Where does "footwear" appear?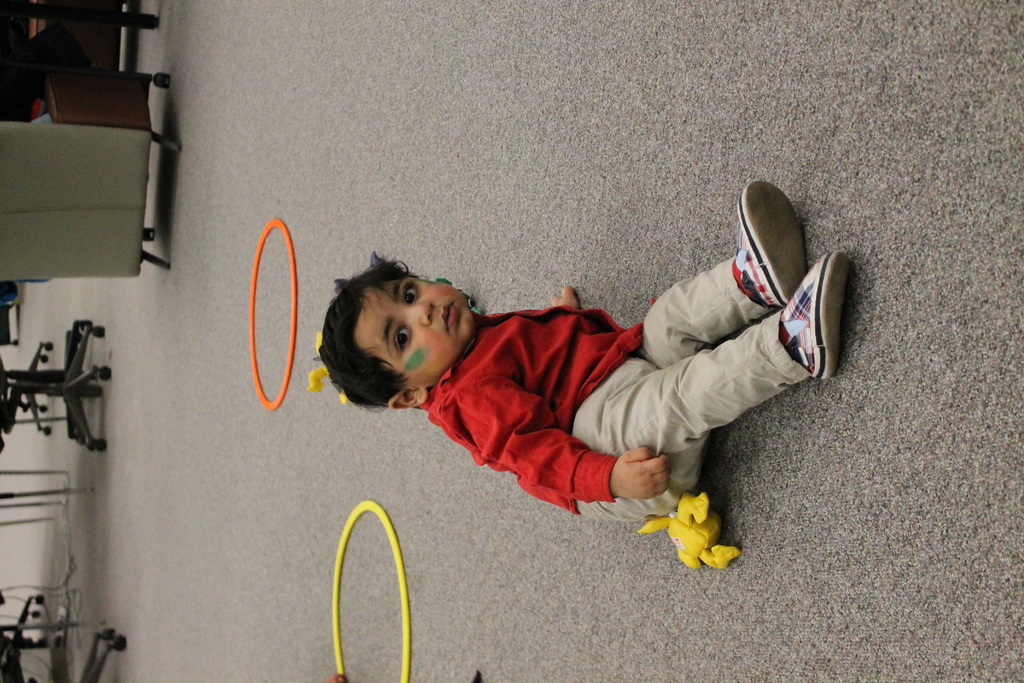
Appears at left=736, top=176, right=812, bottom=314.
